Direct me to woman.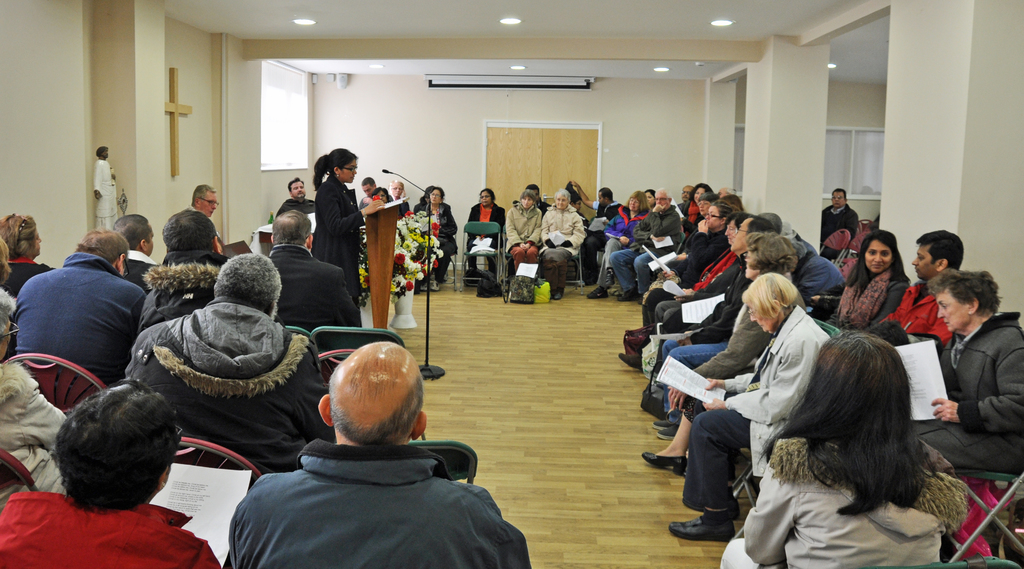
Direction: bbox=[664, 265, 836, 539].
